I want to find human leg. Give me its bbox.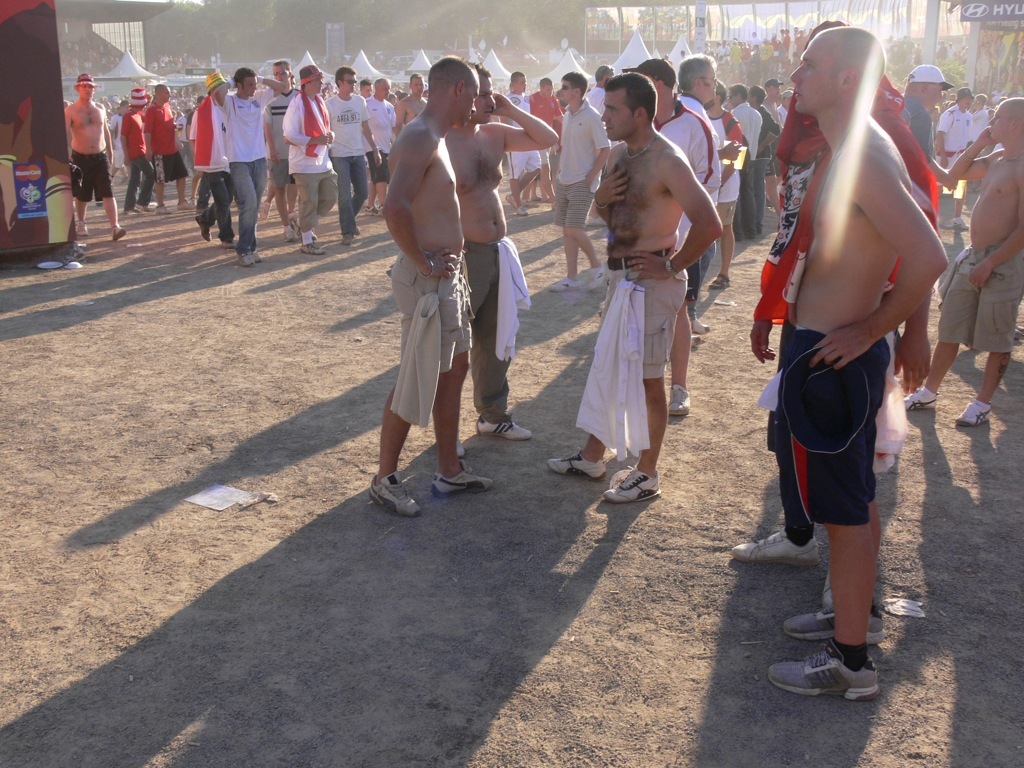
pyautogui.locateOnScreen(733, 453, 812, 559).
